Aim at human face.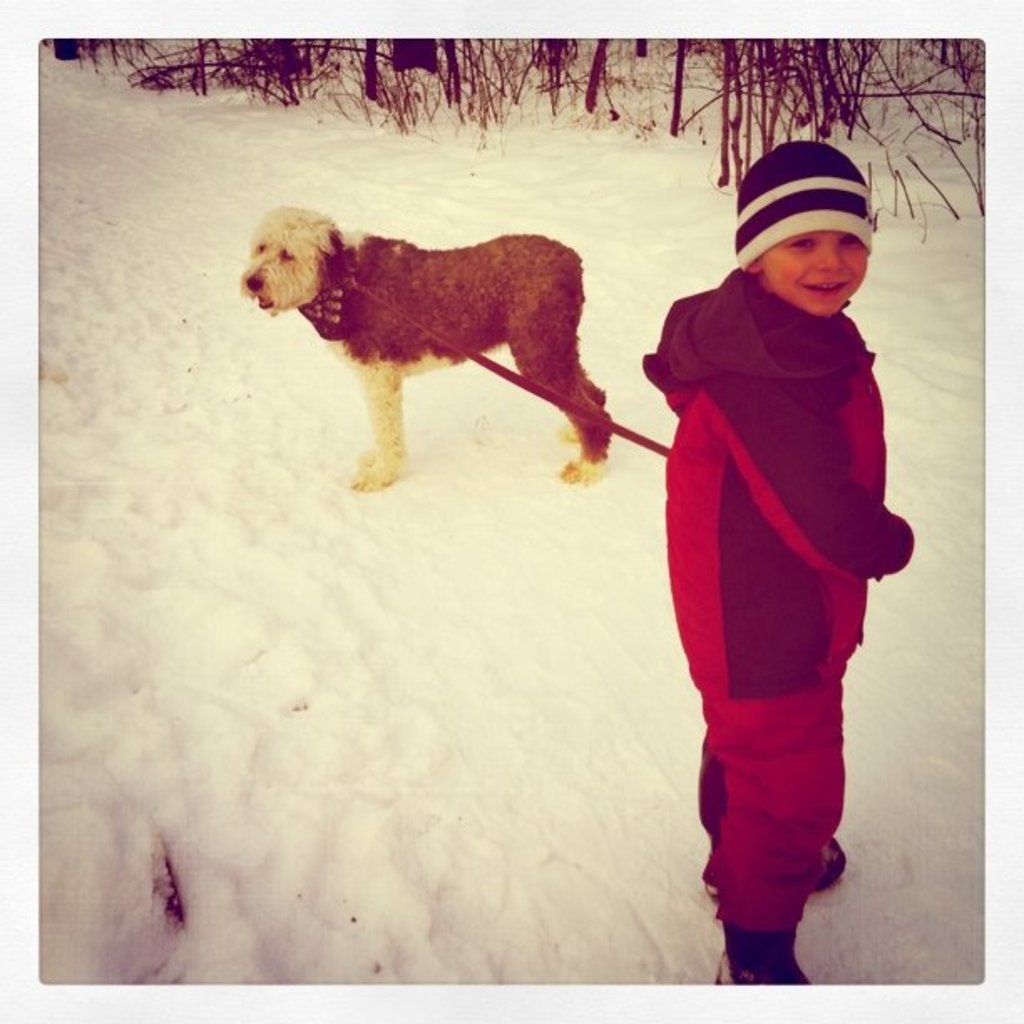
Aimed at [766, 231, 868, 315].
